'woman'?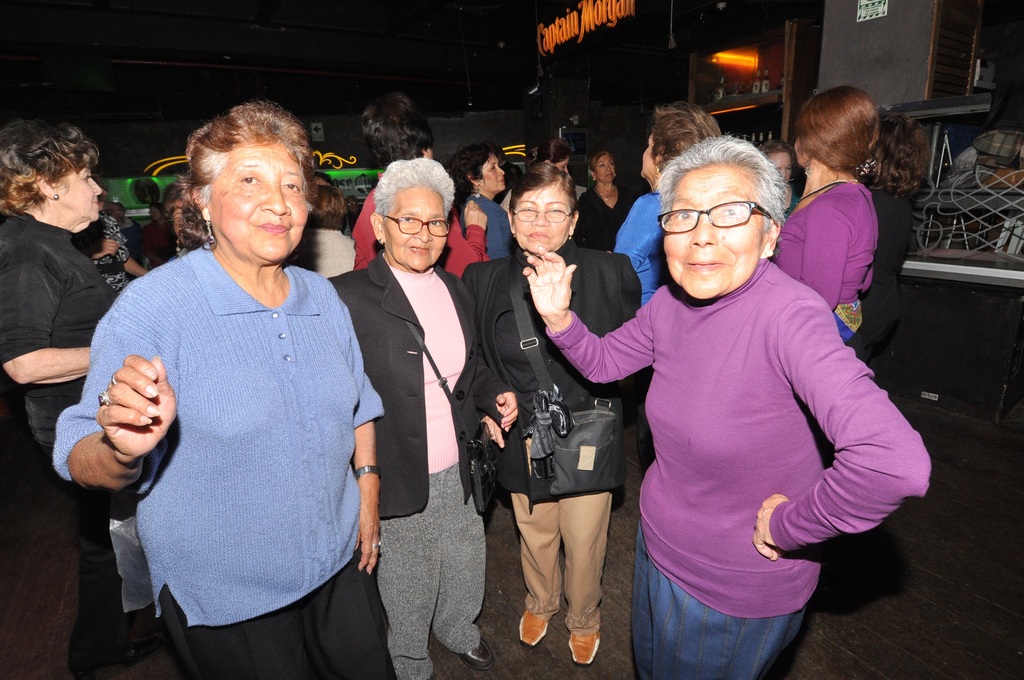
(x1=753, y1=140, x2=803, y2=225)
